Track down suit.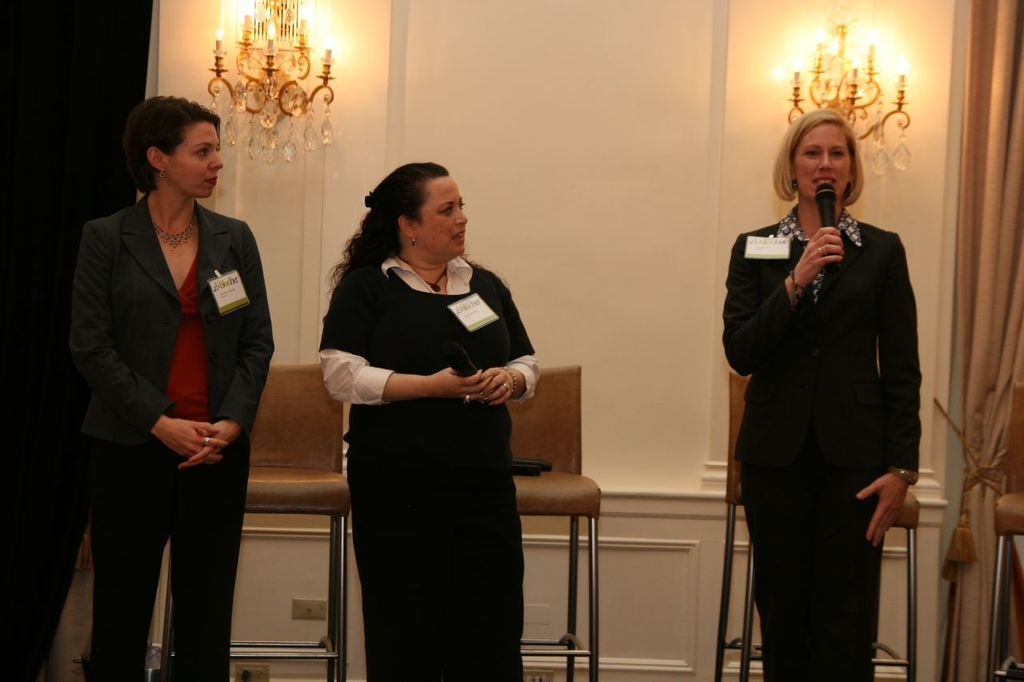
Tracked to l=66, t=125, r=262, b=668.
